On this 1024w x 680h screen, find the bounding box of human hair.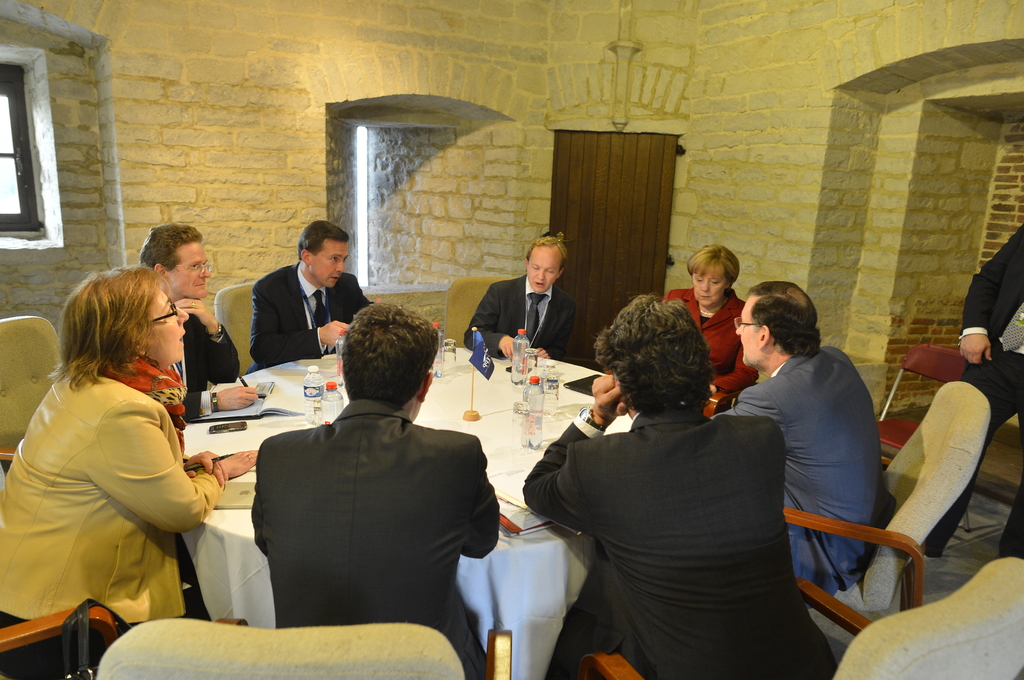
Bounding box: [x1=328, y1=312, x2=418, y2=409].
